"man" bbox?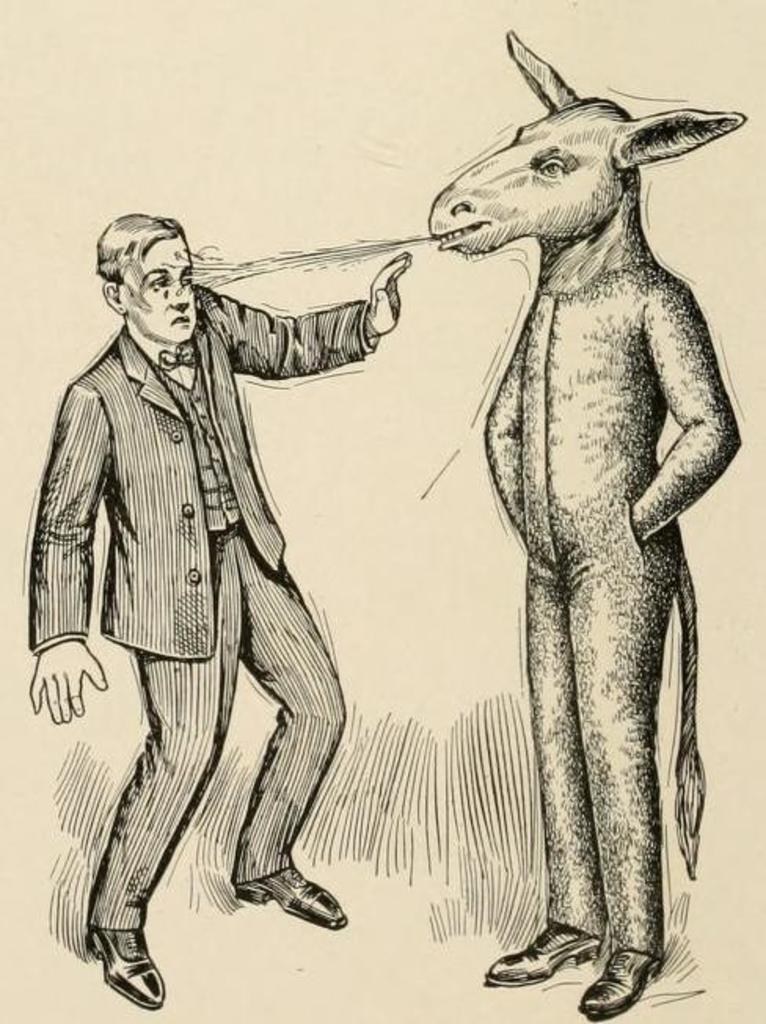
33, 127, 403, 1016
